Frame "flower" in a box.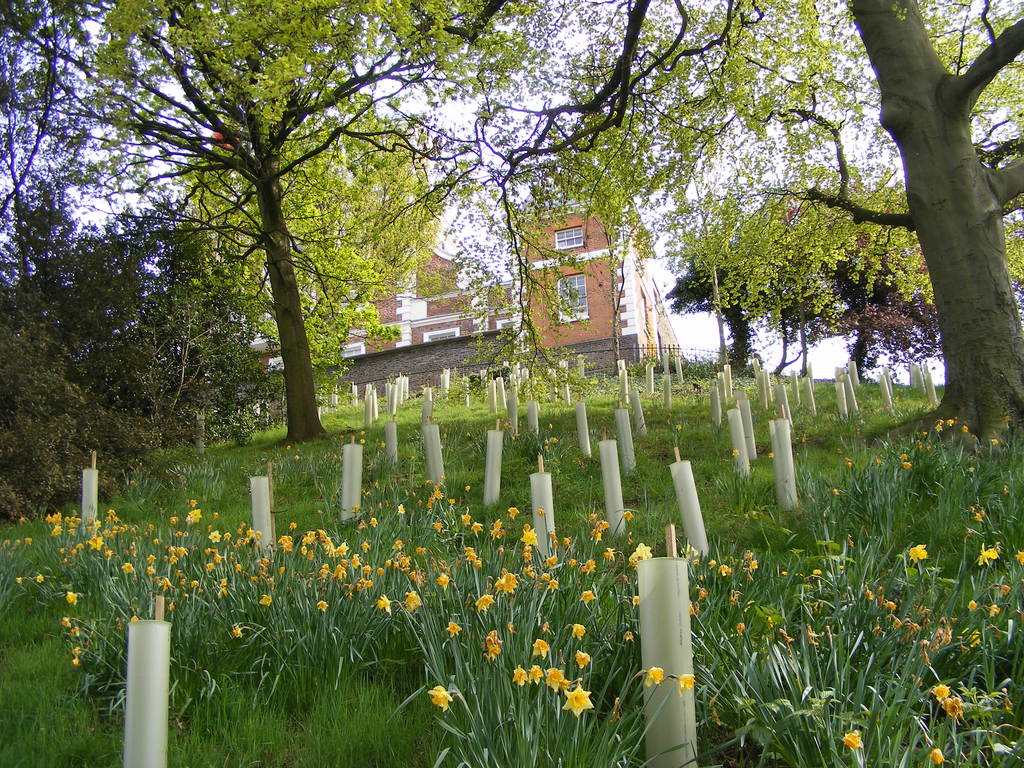
(x1=645, y1=665, x2=666, y2=691).
